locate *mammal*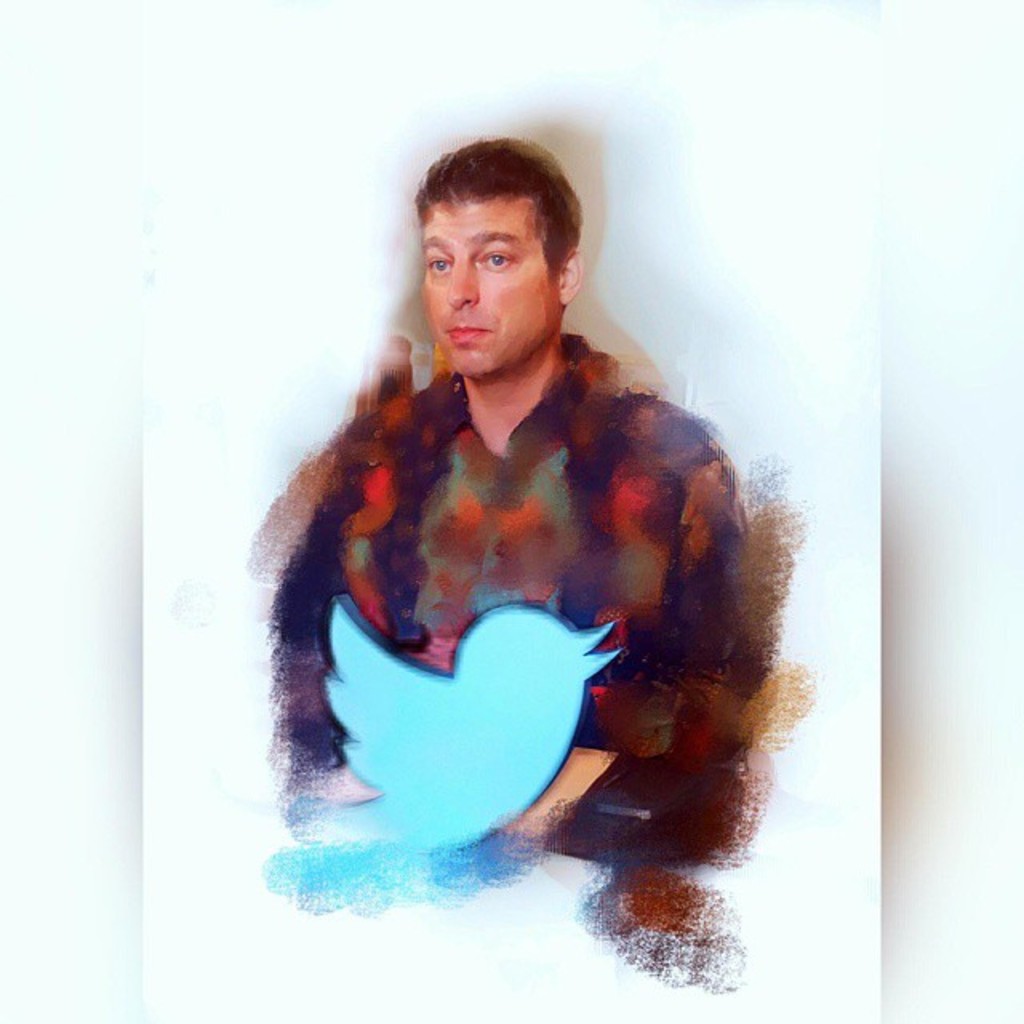
{"x1": 200, "y1": 274, "x2": 800, "y2": 854}
